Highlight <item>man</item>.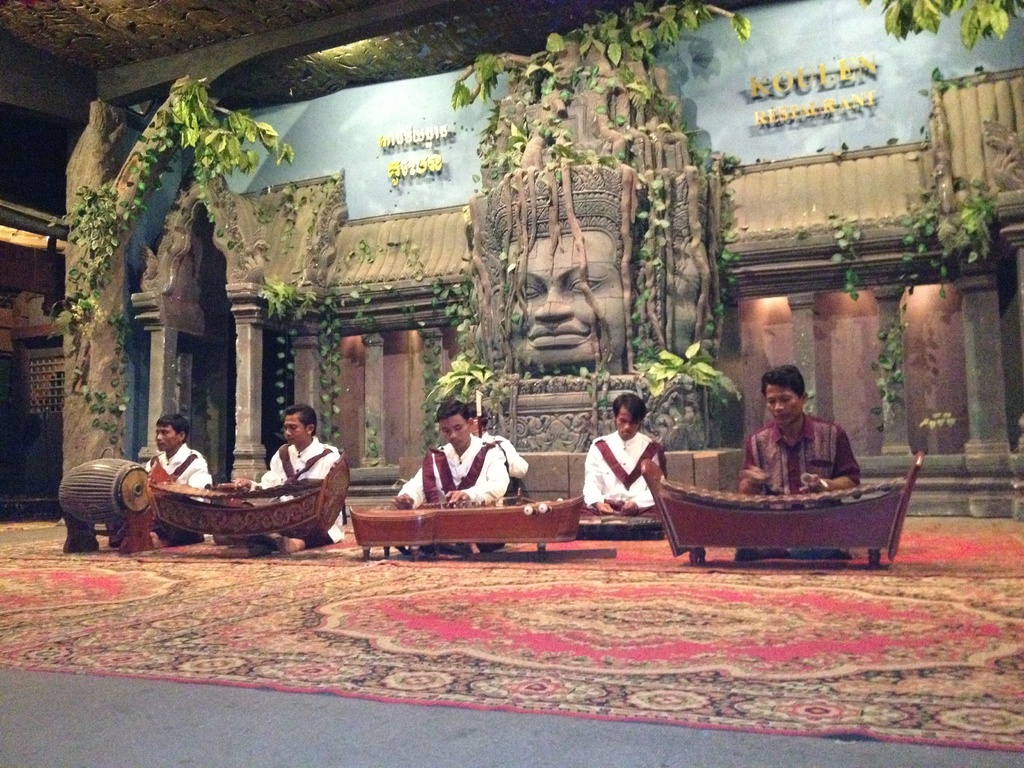
Highlighted region: [left=132, top=418, right=211, bottom=550].
